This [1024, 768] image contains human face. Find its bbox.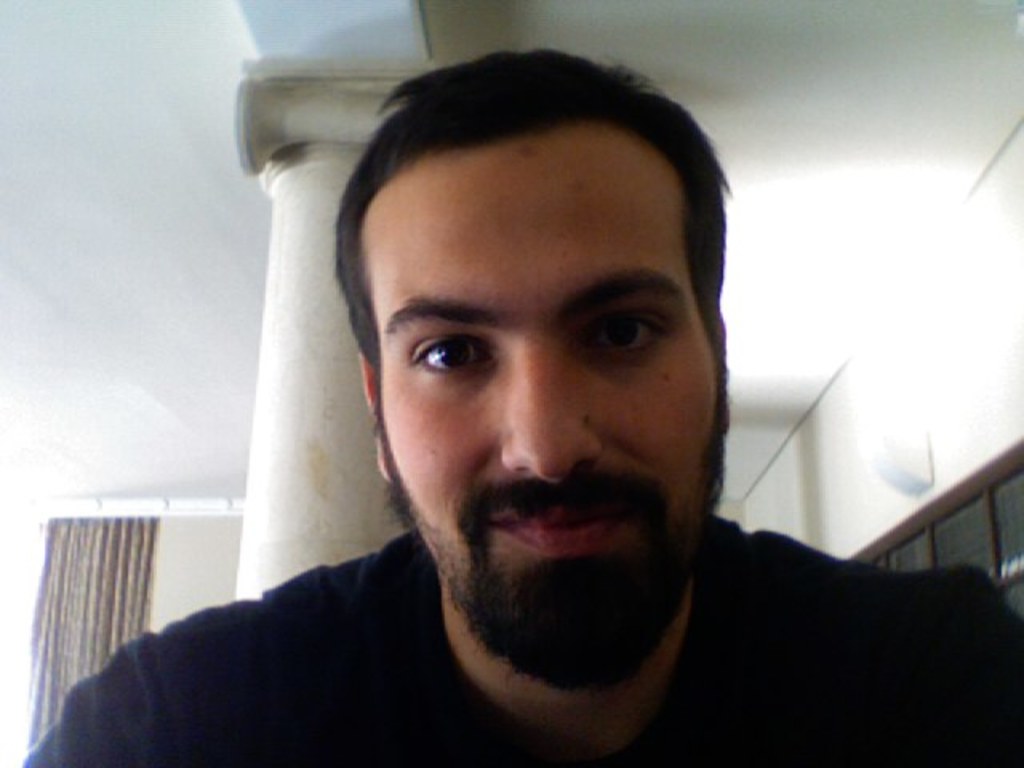
left=365, top=126, right=717, bottom=672.
